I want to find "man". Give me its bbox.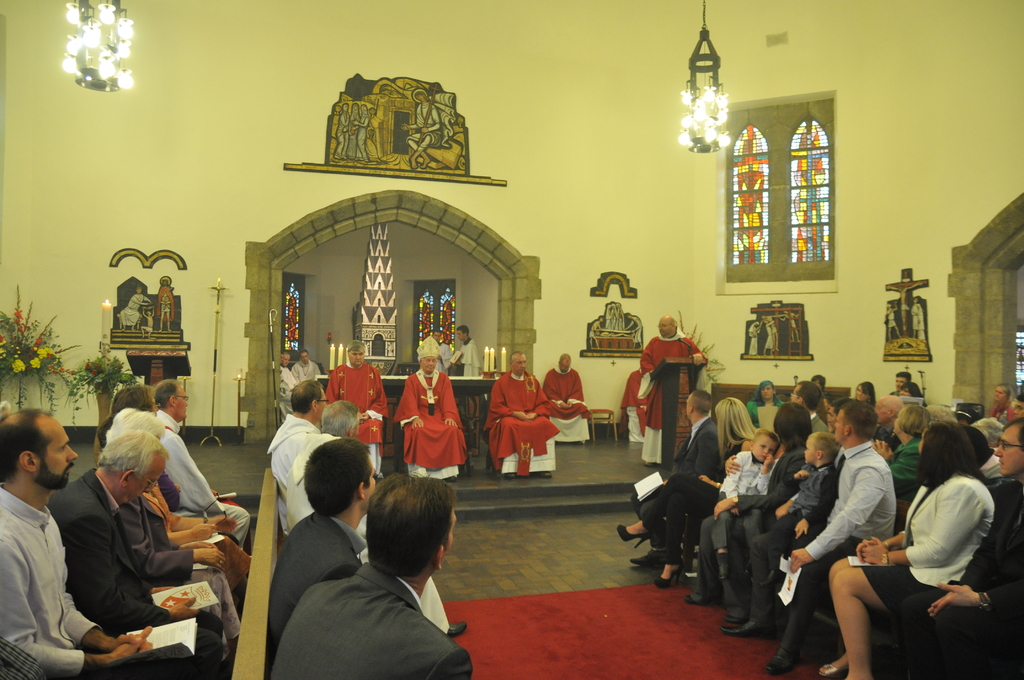
locate(762, 397, 899, 677).
